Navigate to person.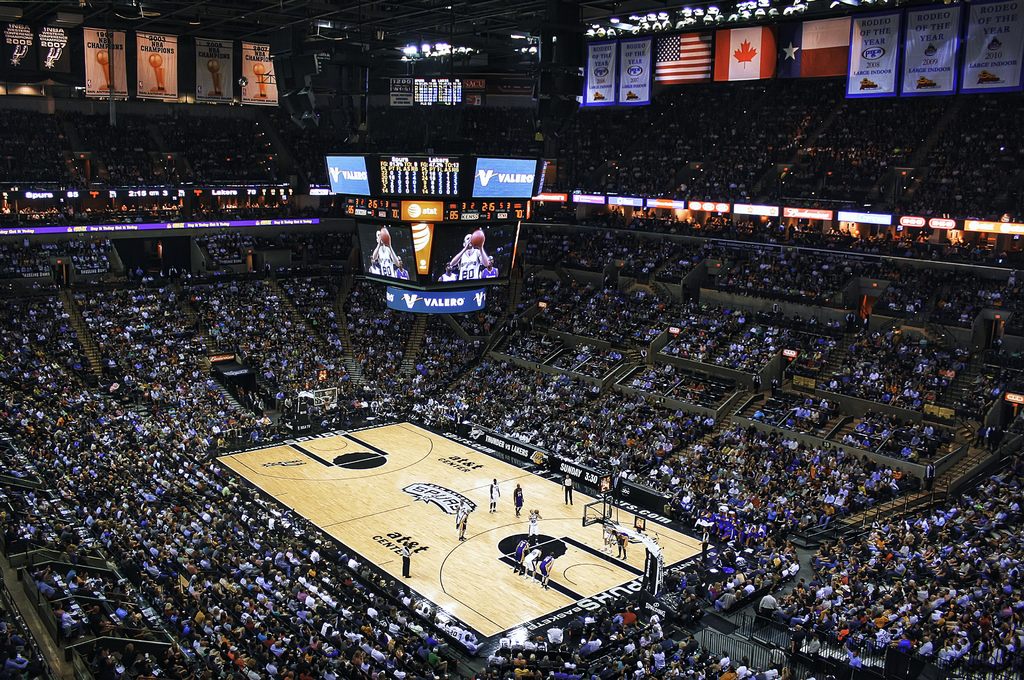
Navigation target: (616,531,627,558).
